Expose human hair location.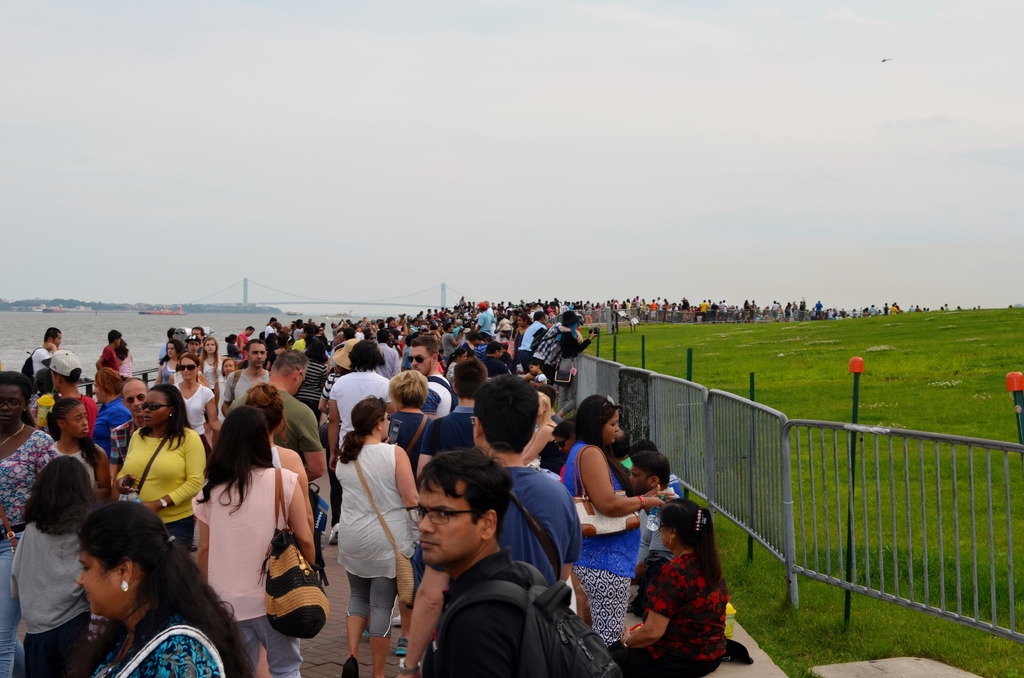
Exposed at BBox(627, 437, 657, 449).
